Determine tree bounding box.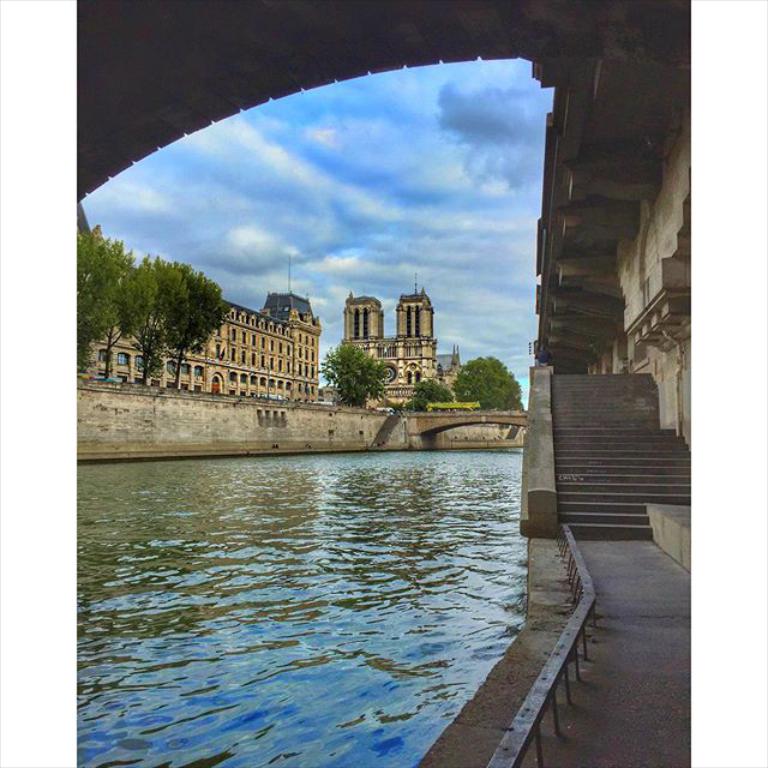
Determined: [402, 380, 457, 410].
